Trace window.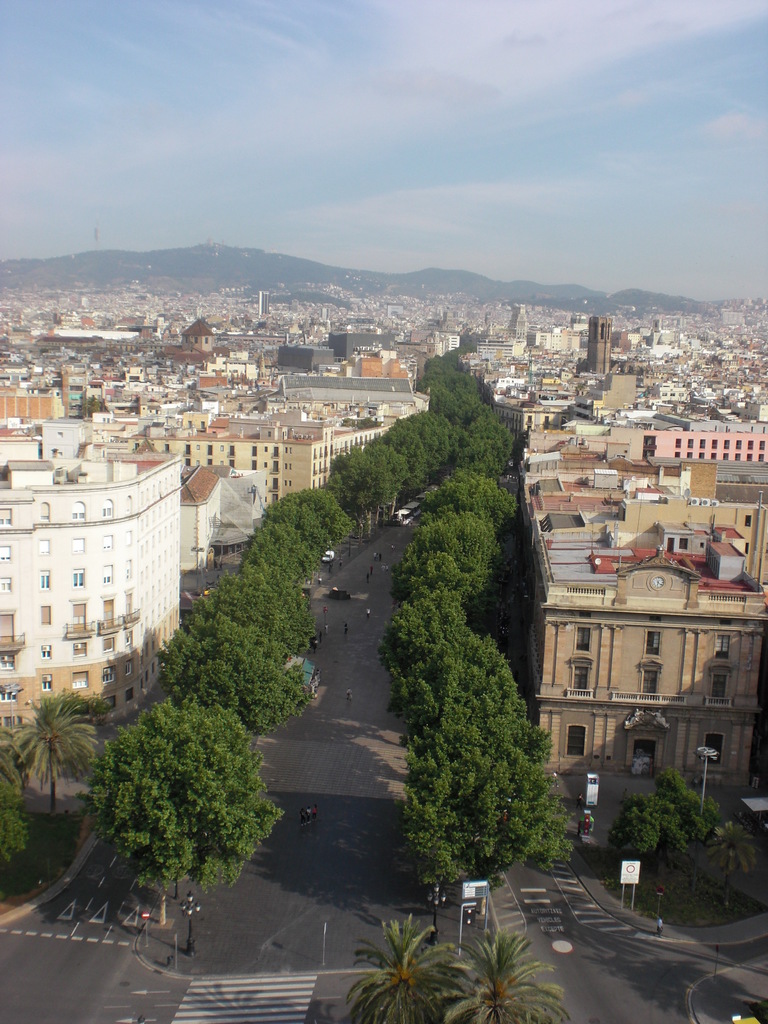
Traced to (left=565, top=728, right=586, bottom=758).
